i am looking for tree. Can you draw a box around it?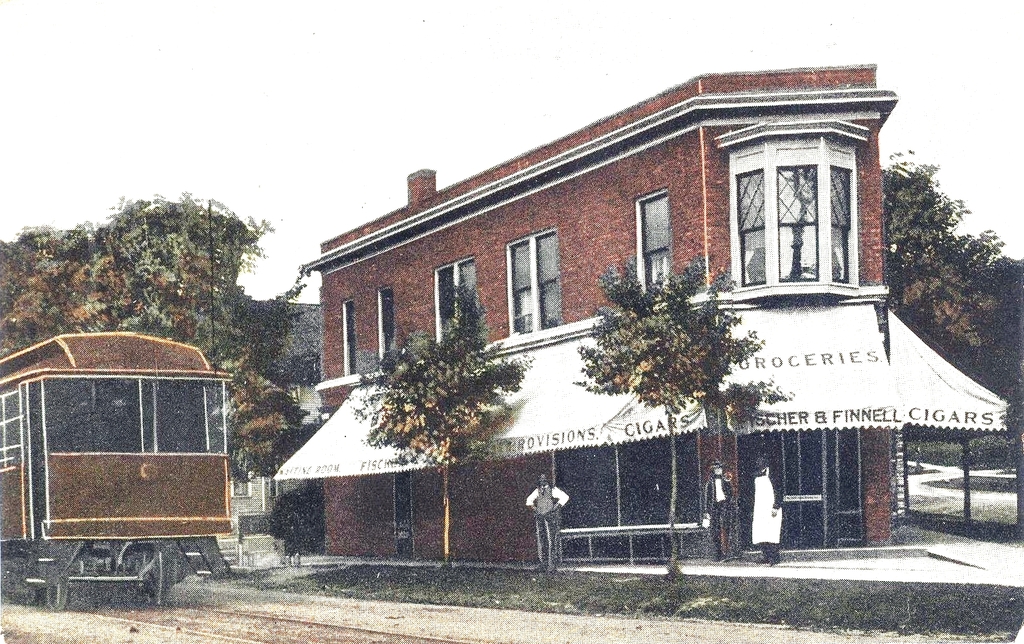
Sure, the bounding box is (573, 254, 765, 577).
